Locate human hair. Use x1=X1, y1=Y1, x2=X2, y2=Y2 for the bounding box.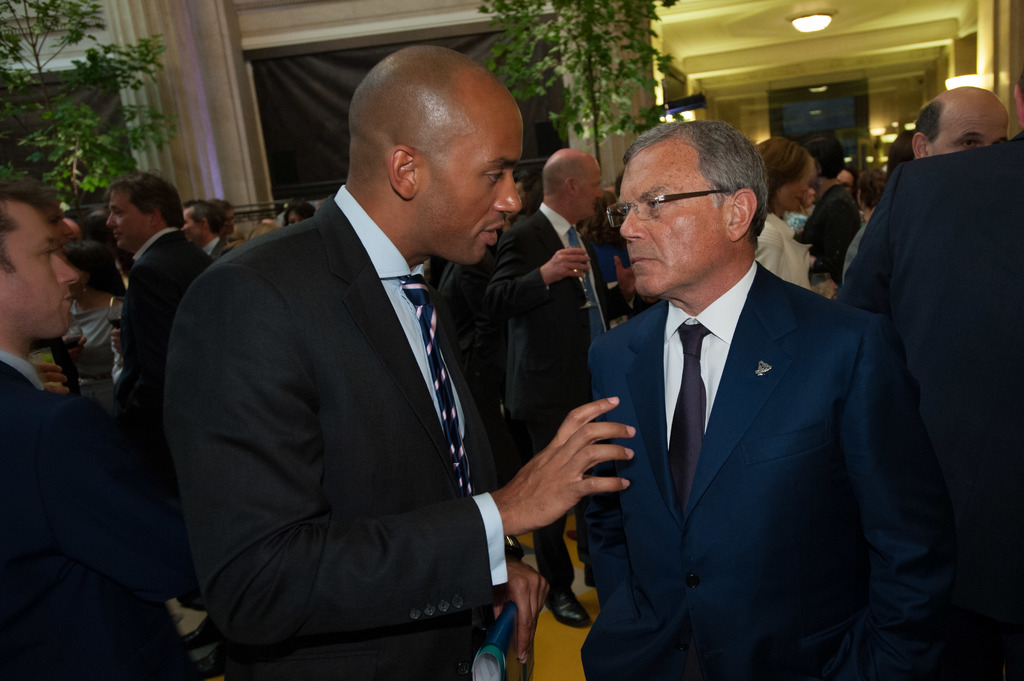
x1=757, y1=136, x2=810, y2=215.
